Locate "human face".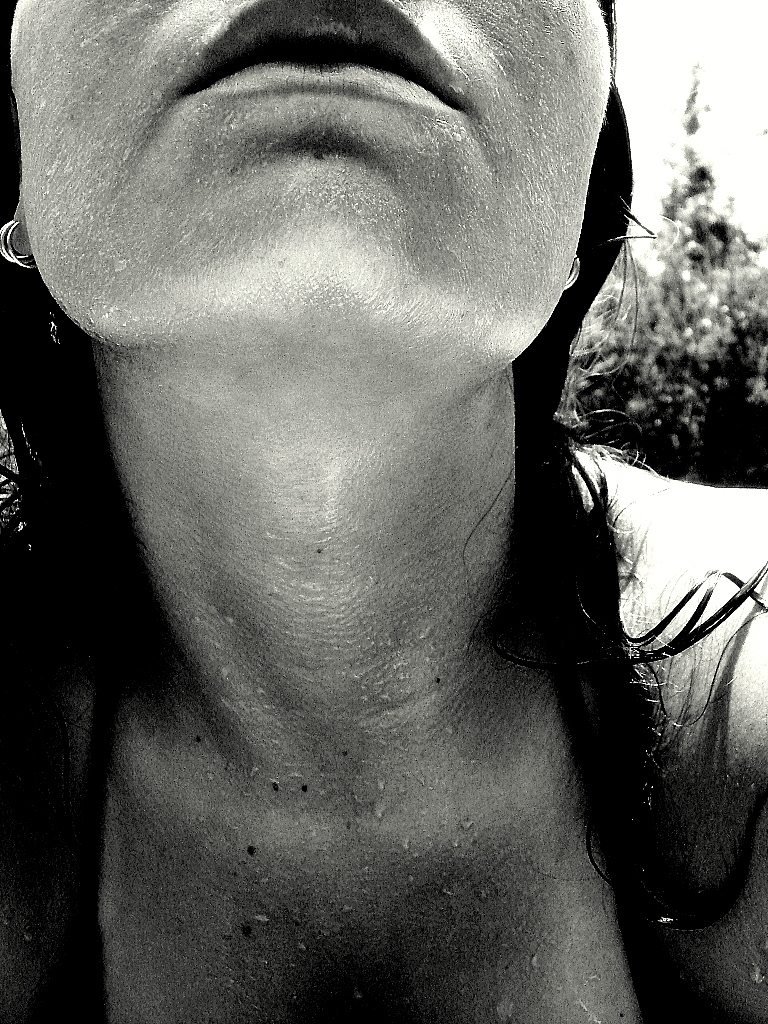
Bounding box: <bbox>12, 0, 615, 358</bbox>.
